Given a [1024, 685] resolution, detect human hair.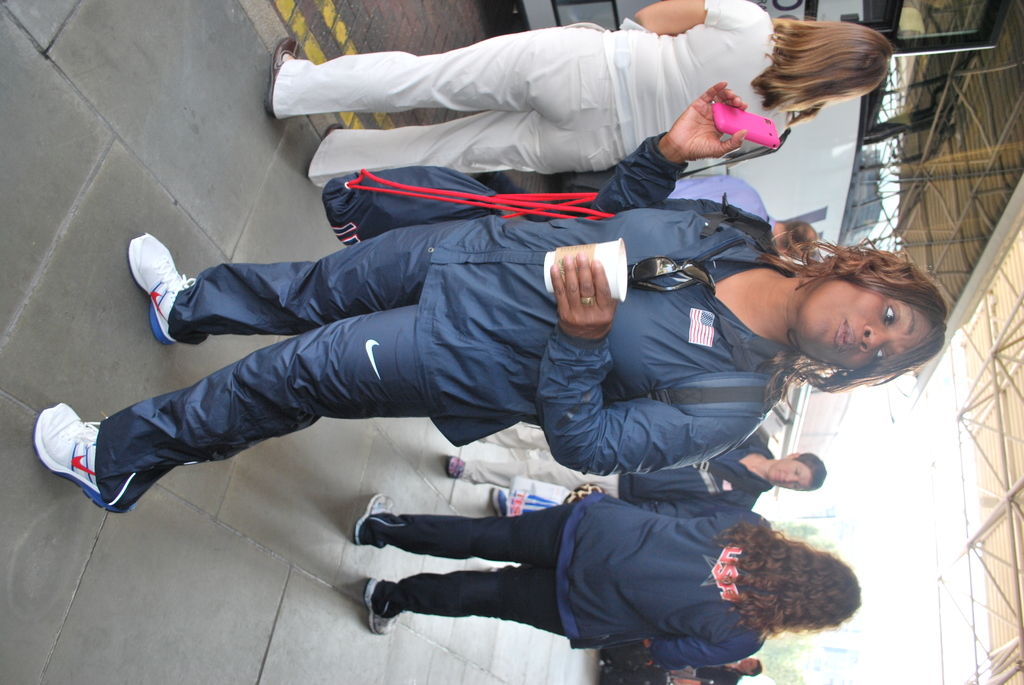
<region>753, 20, 892, 127</region>.
